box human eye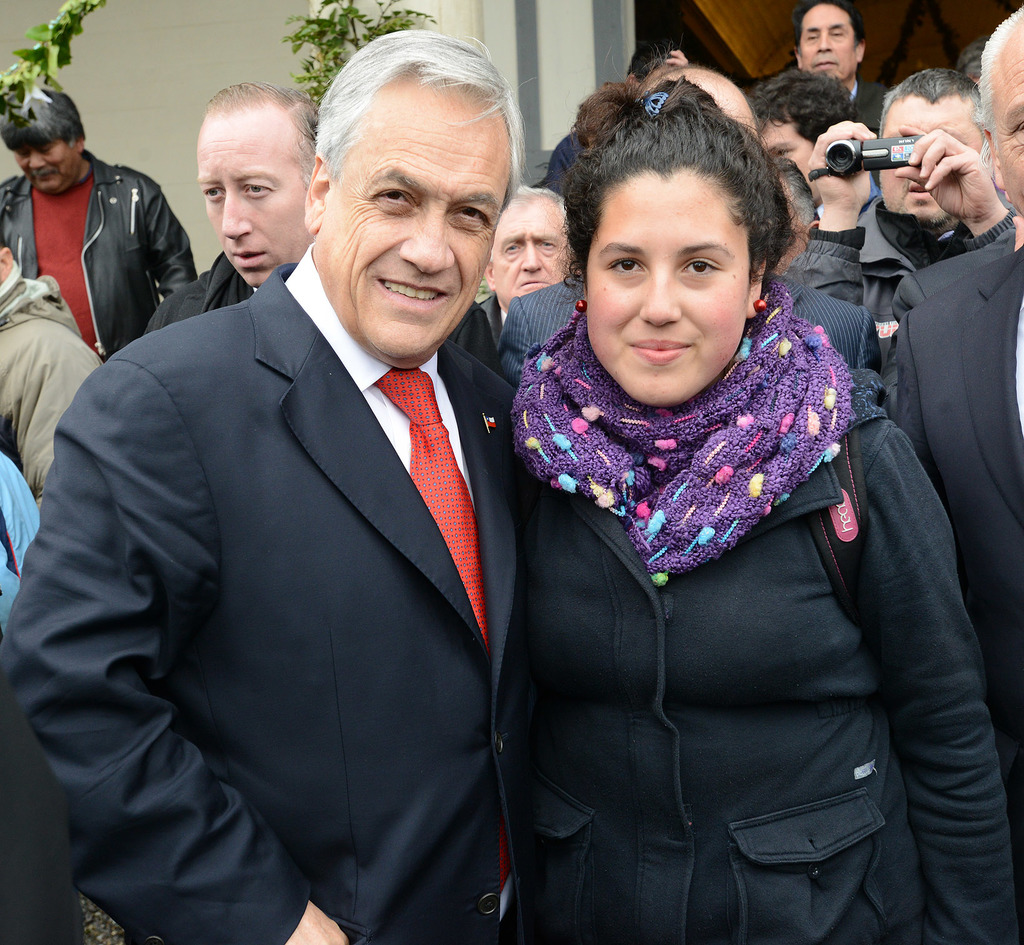
bbox=(447, 204, 489, 232)
